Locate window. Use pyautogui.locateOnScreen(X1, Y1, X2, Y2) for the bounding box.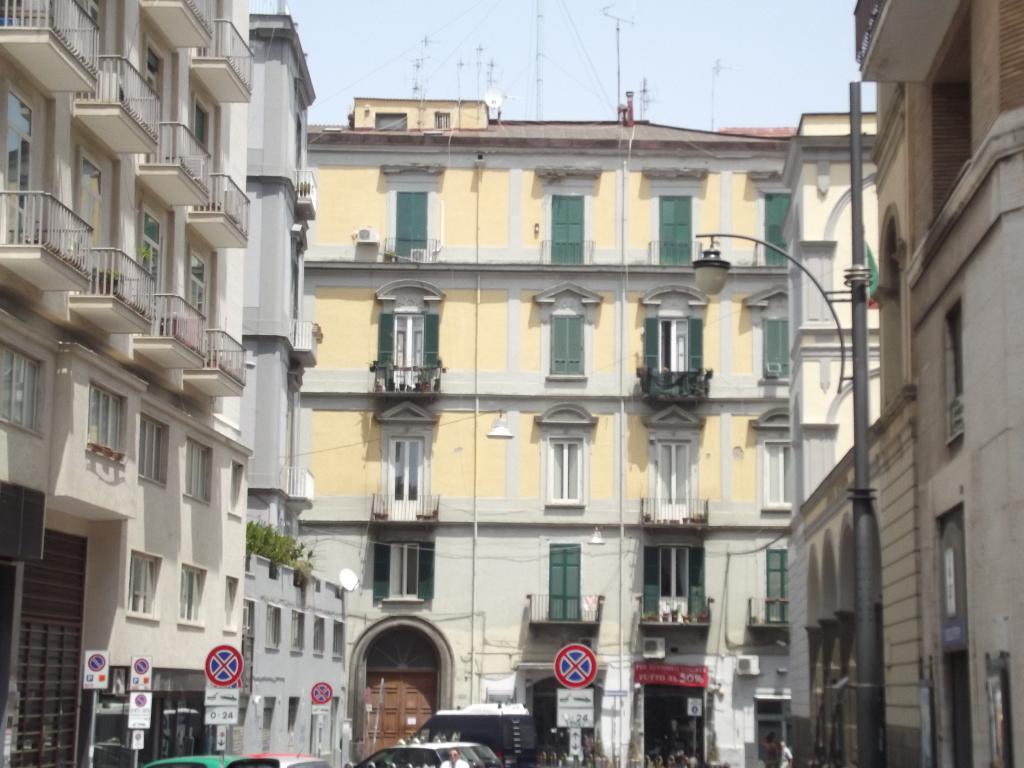
pyautogui.locateOnScreen(662, 196, 697, 271).
